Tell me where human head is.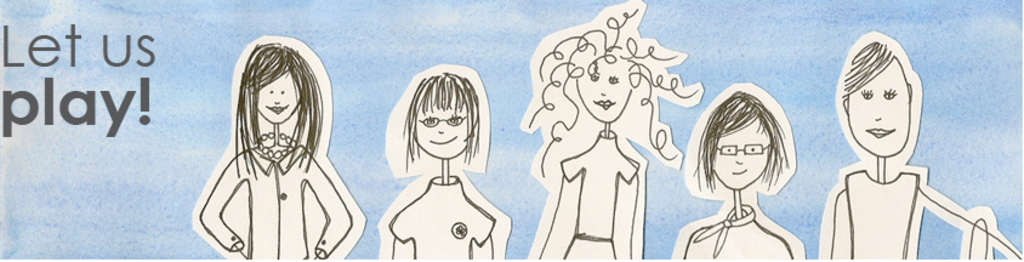
human head is at l=567, t=39, r=642, b=125.
